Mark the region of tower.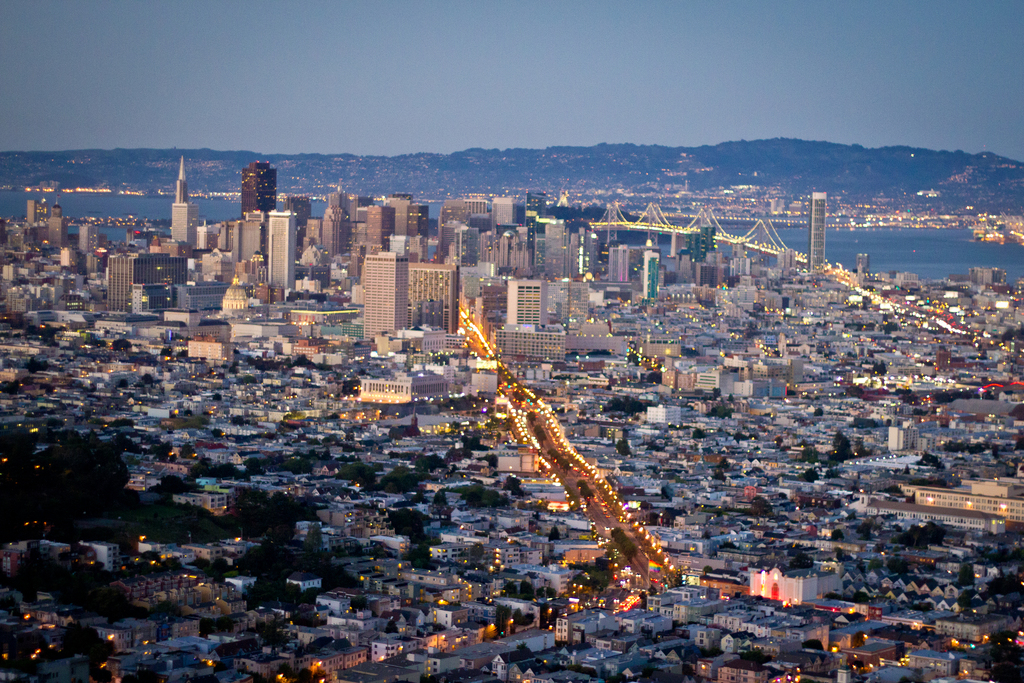
Region: 216:272:257:315.
